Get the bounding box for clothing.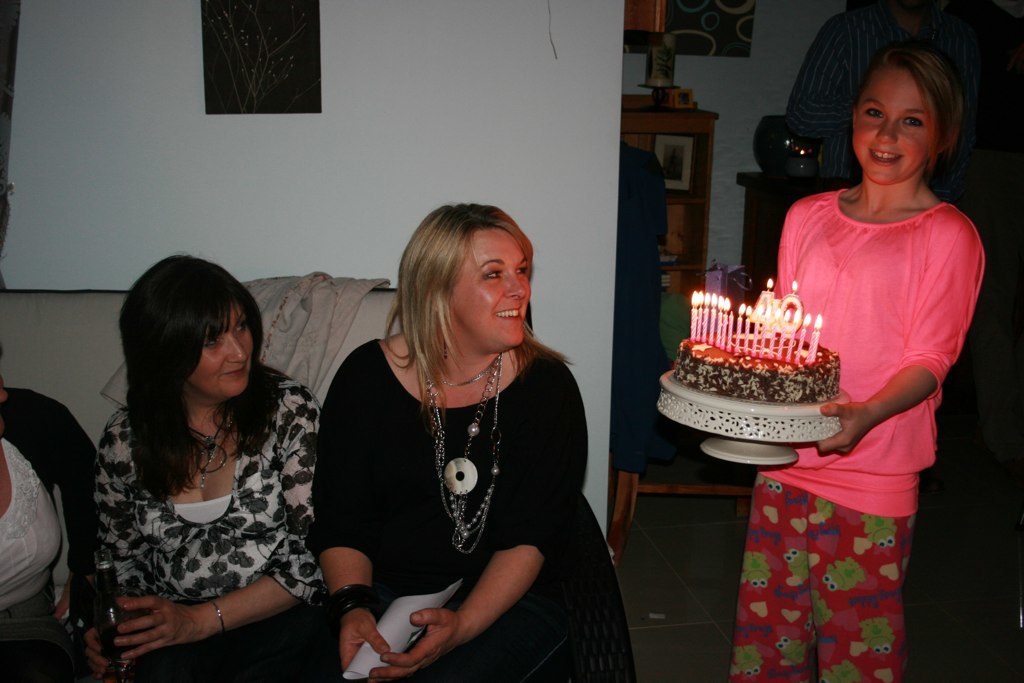
bbox(776, 0, 932, 179).
